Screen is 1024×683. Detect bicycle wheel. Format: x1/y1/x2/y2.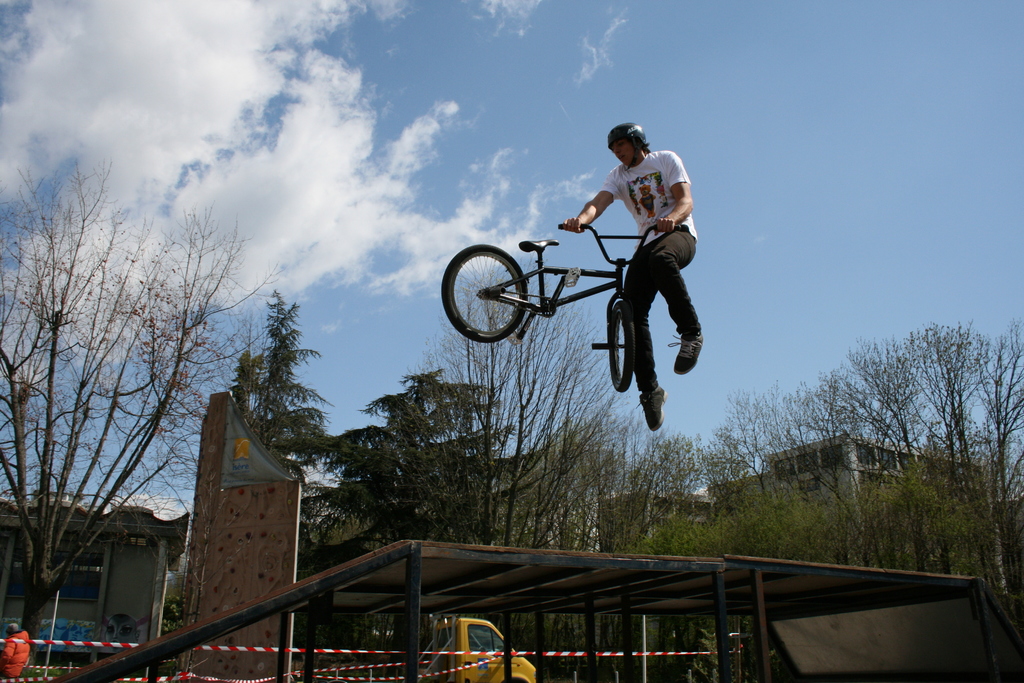
598/304/635/399.
